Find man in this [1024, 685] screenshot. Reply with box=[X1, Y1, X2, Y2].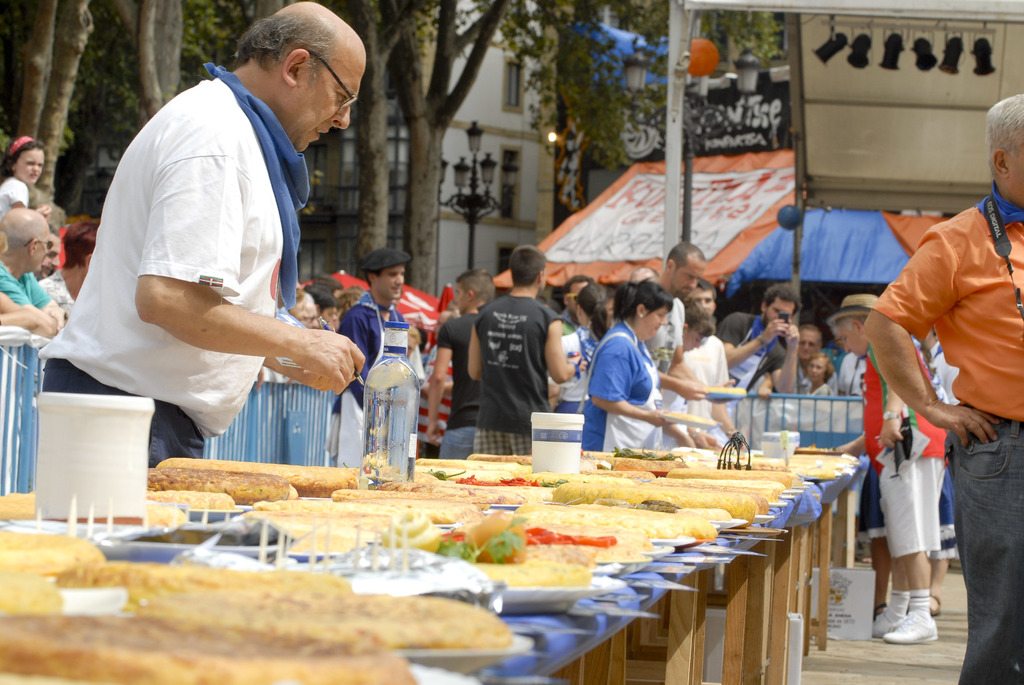
box=[792, 326, 839, 394].
